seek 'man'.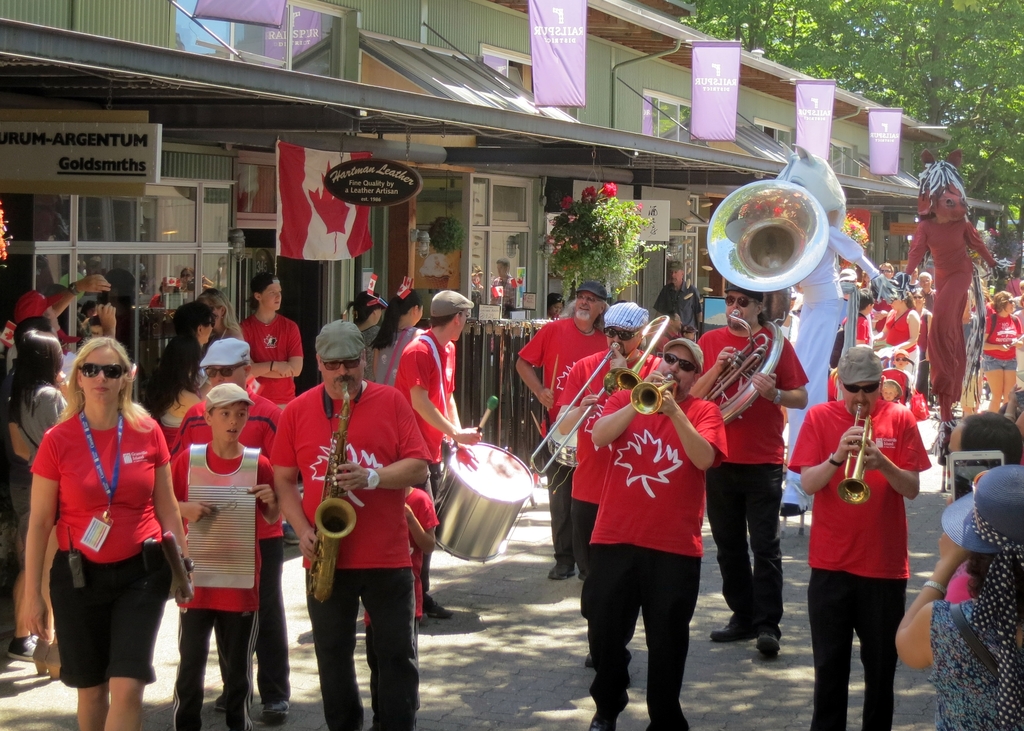
region(692, 280, 810, 659).
